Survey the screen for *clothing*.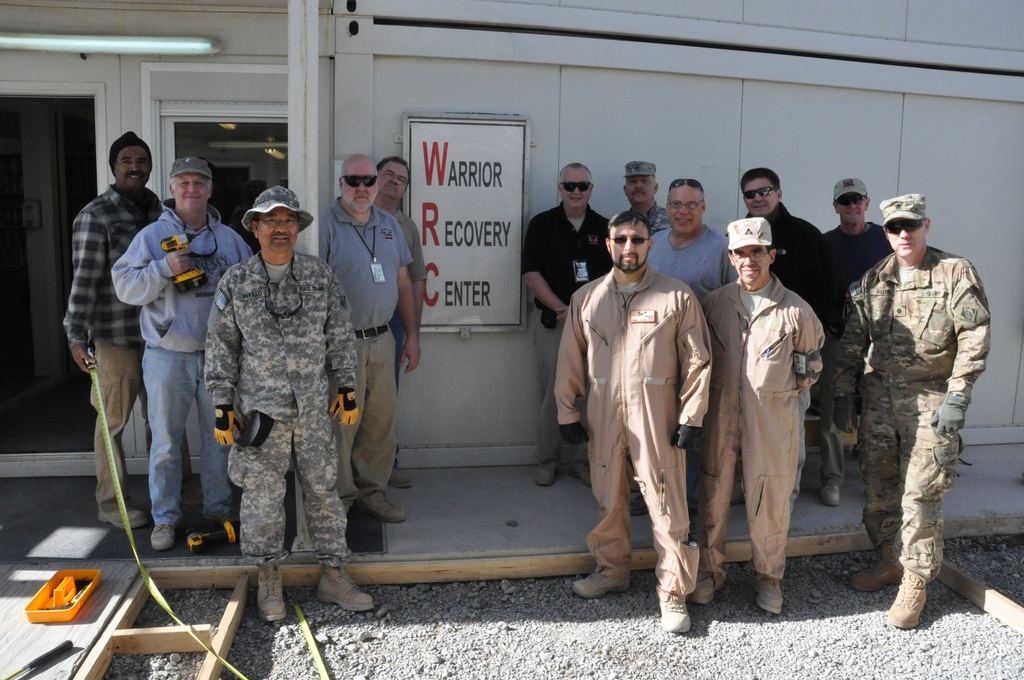
Survey found: [61,184,163,510].
